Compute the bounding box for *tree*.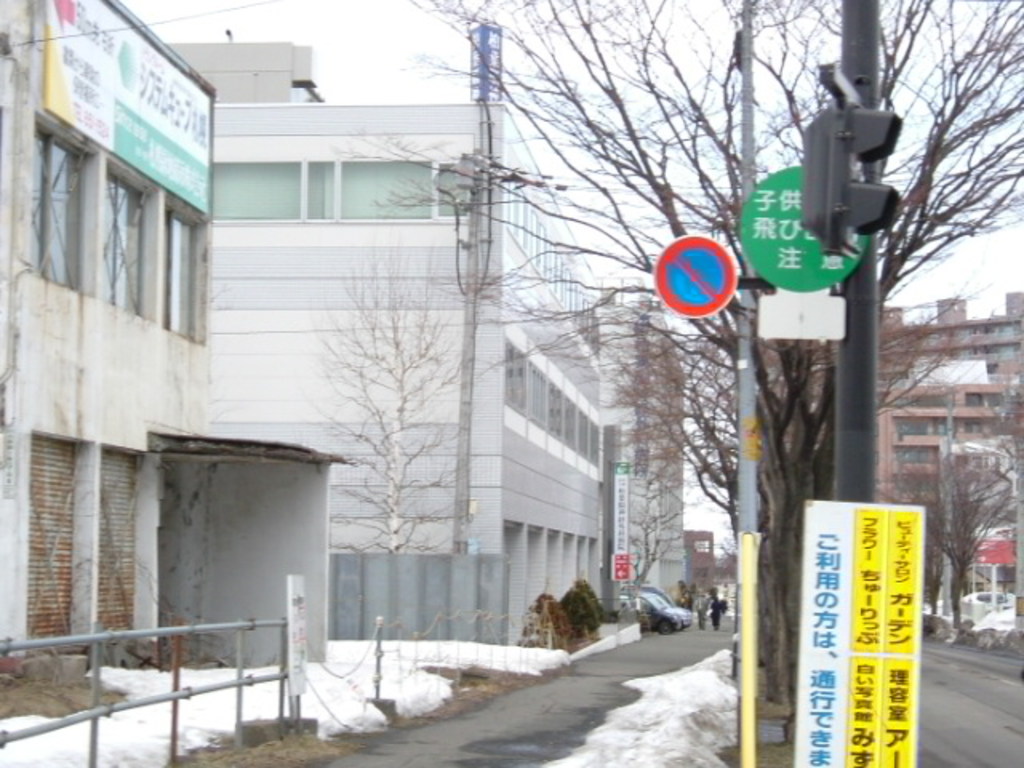
<region>315, 240, 470, 565</region>.
